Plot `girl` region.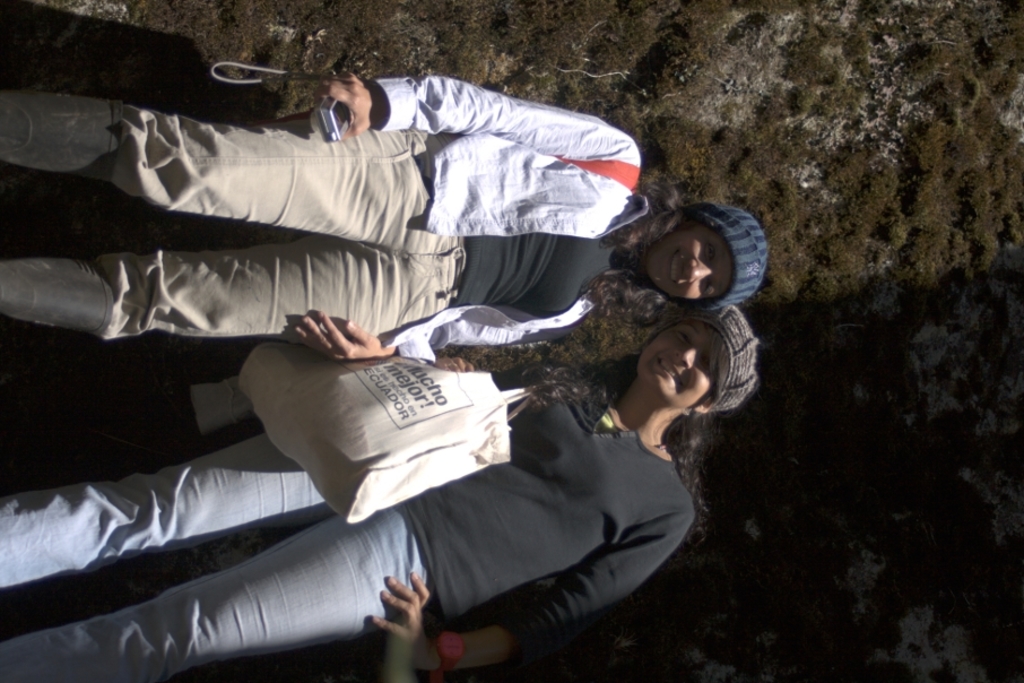
Plotted at BBox(0, 306, 761, 682).
